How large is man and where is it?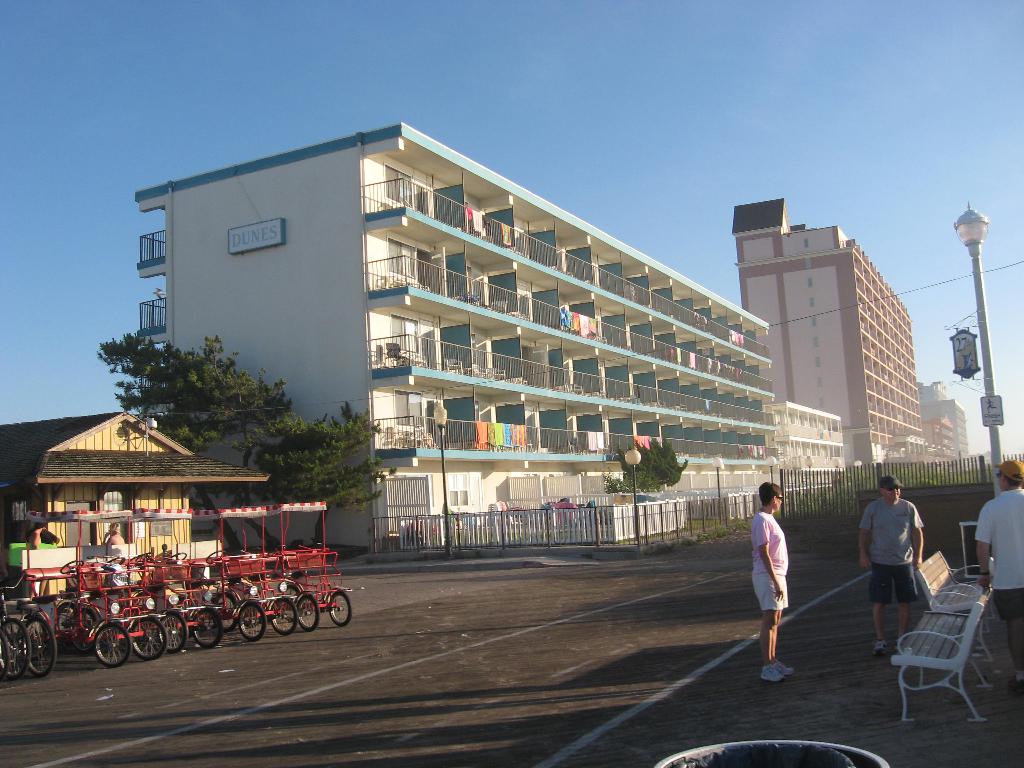
Bounding box: crop(856, 484, 928, 641).
